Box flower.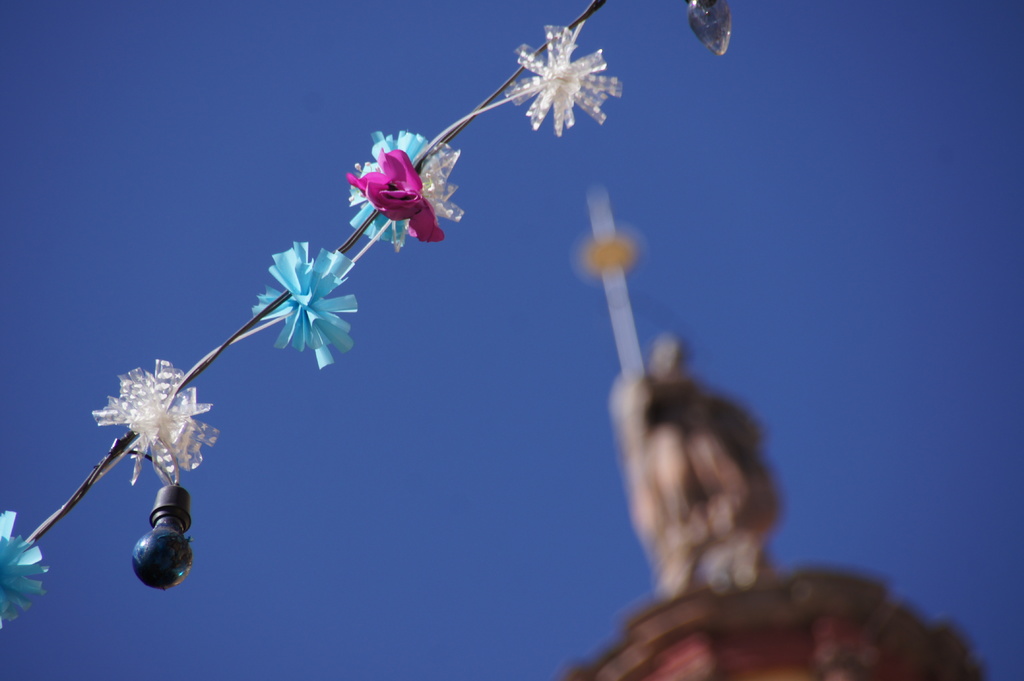
341, 132, 467, 250.
